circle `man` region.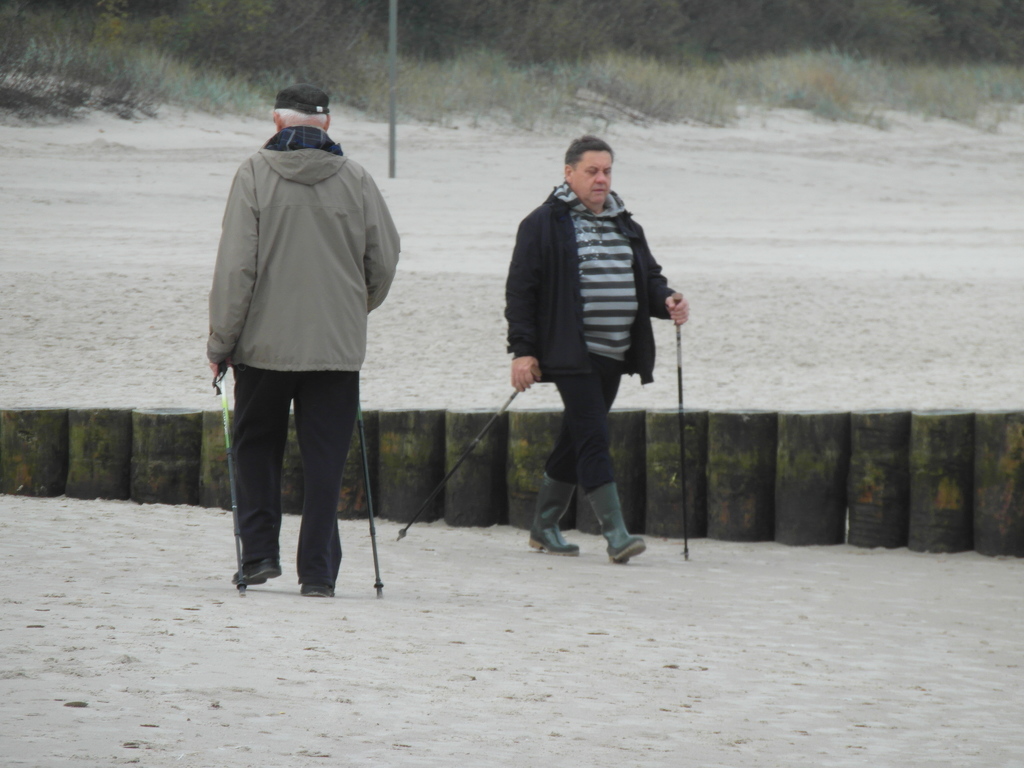
Region: (203, 78, 406, 600).
